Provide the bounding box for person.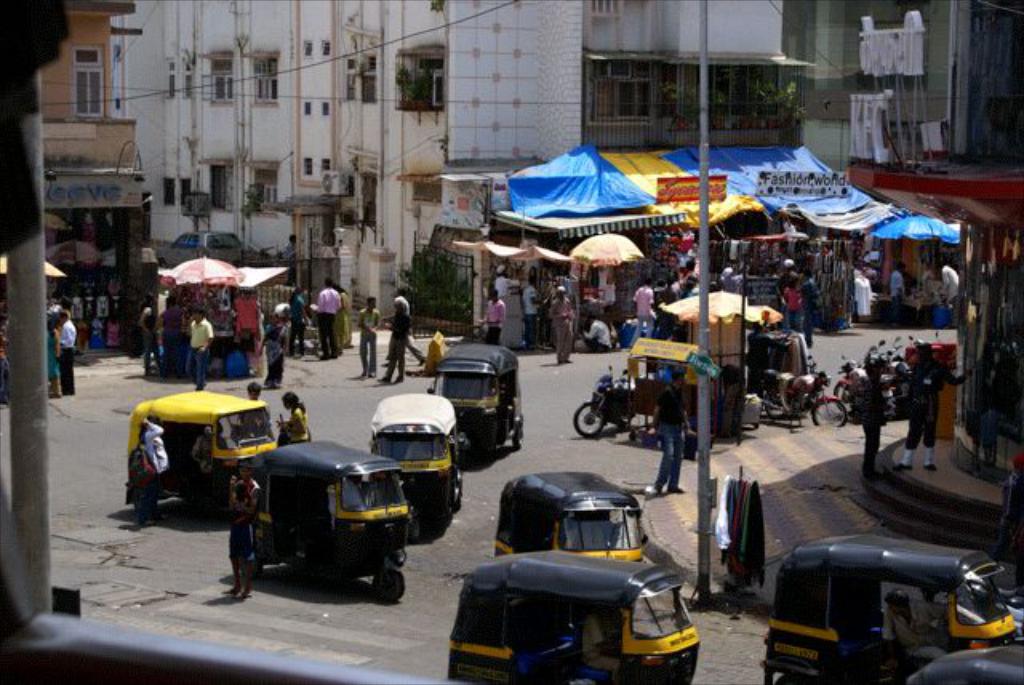
(350, 294, 373, 370).
